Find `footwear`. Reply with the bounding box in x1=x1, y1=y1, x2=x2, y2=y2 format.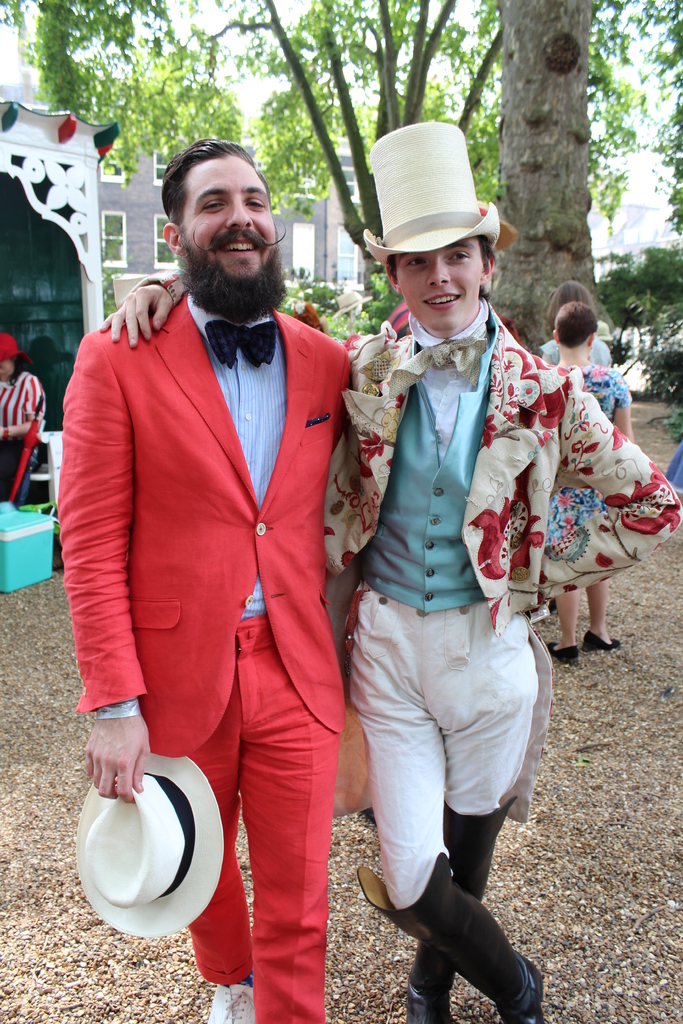
x1=370, y1=881, x2=537, y2=1016.
